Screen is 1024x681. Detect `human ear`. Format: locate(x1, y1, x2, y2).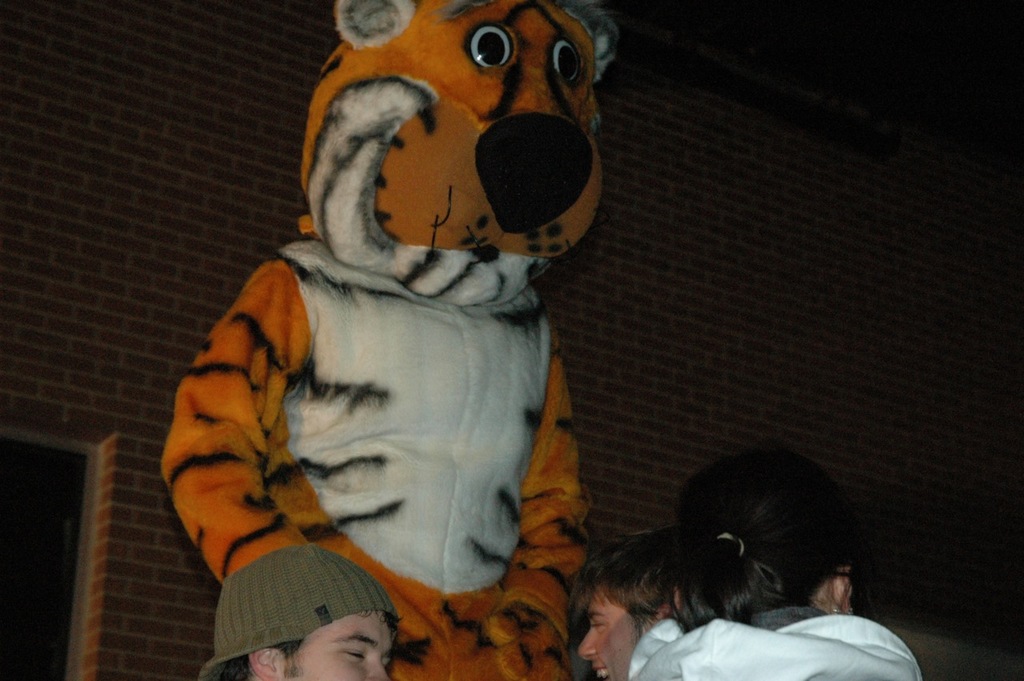
locate(660, 605, 670, 622).
